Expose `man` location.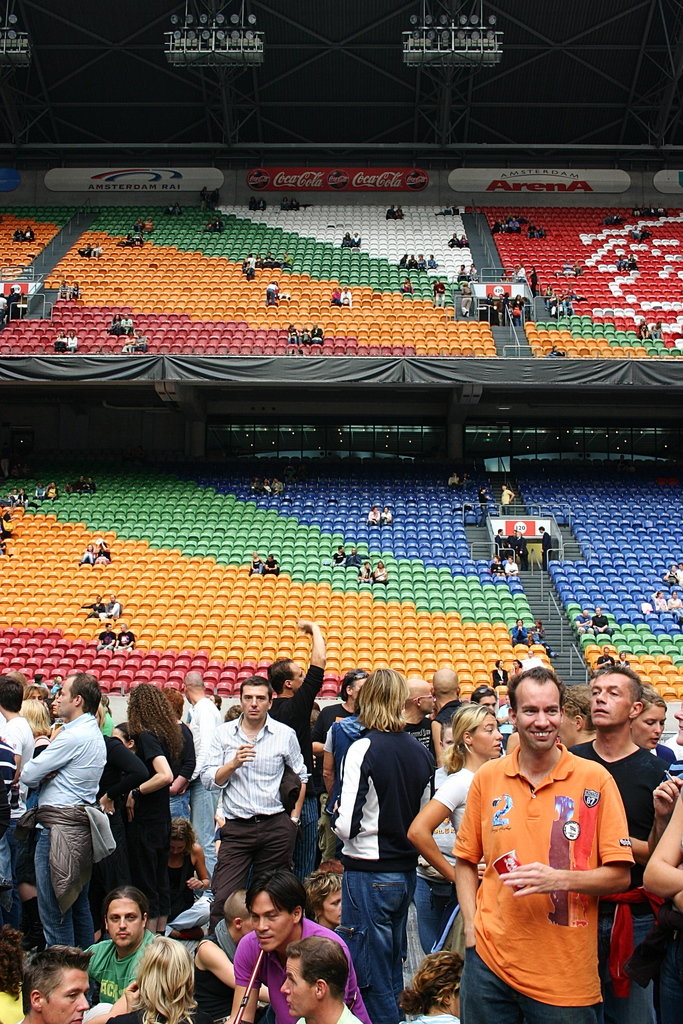
Exposed at <bbox>531, 621, 559, 655</bbox>.
